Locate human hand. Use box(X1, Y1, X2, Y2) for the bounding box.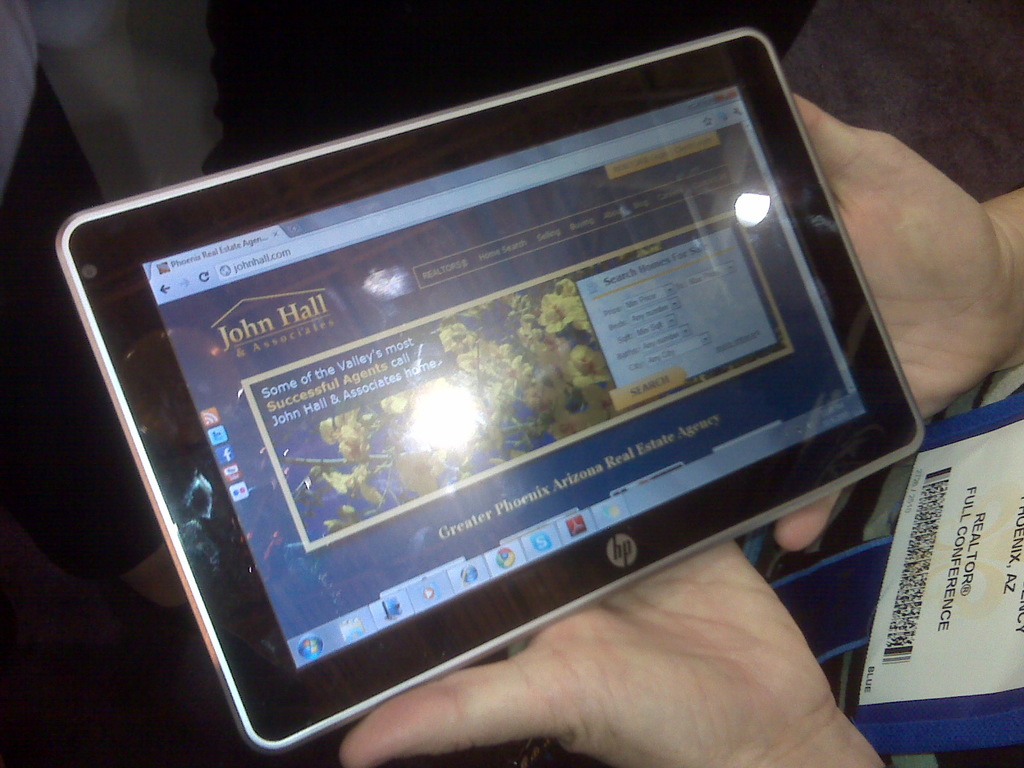
box(330, 545, 904, 767).
